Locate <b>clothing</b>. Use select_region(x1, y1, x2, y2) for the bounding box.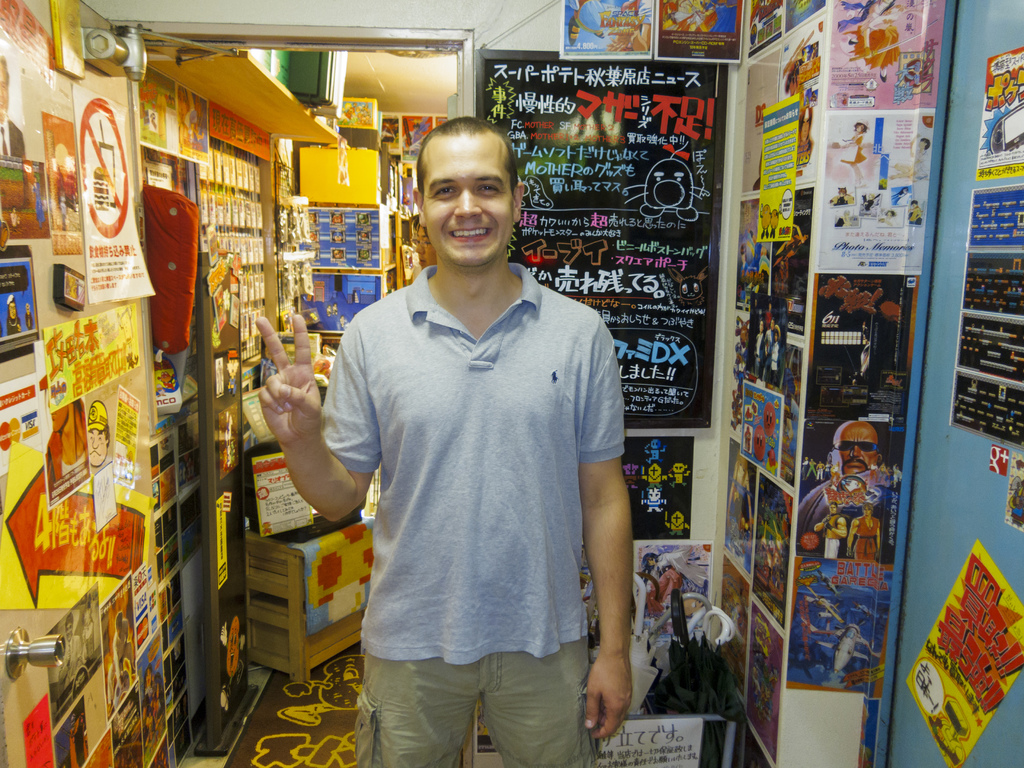
select_region(319, 222, 629, 735).
